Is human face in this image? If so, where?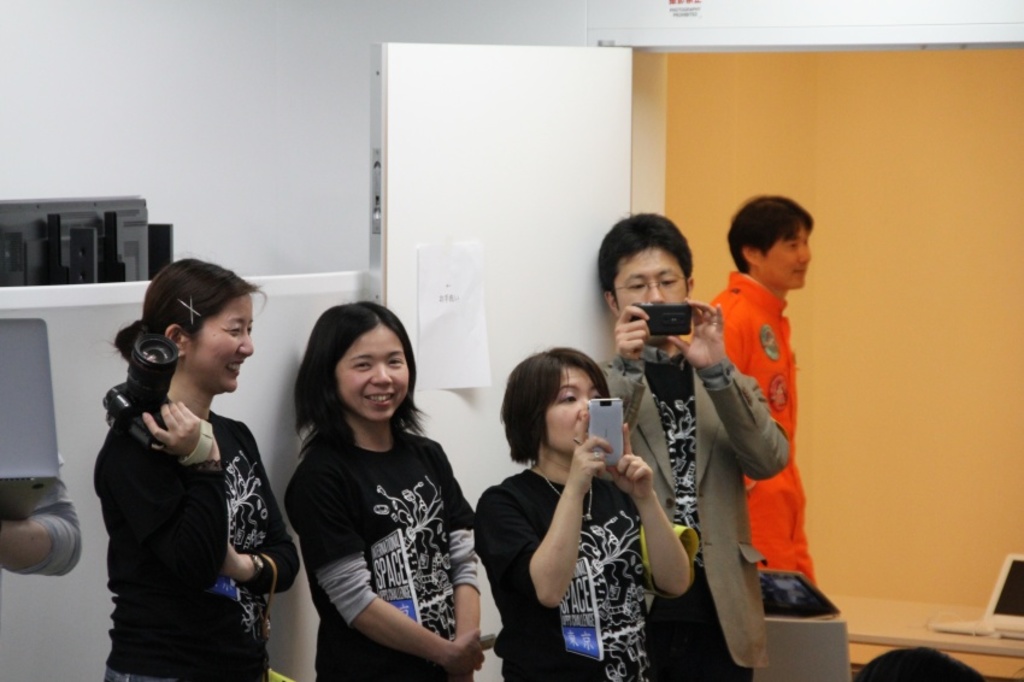
Yes, at {"left": 337, "top": 327, "right": 411, "bottom": 423}.
